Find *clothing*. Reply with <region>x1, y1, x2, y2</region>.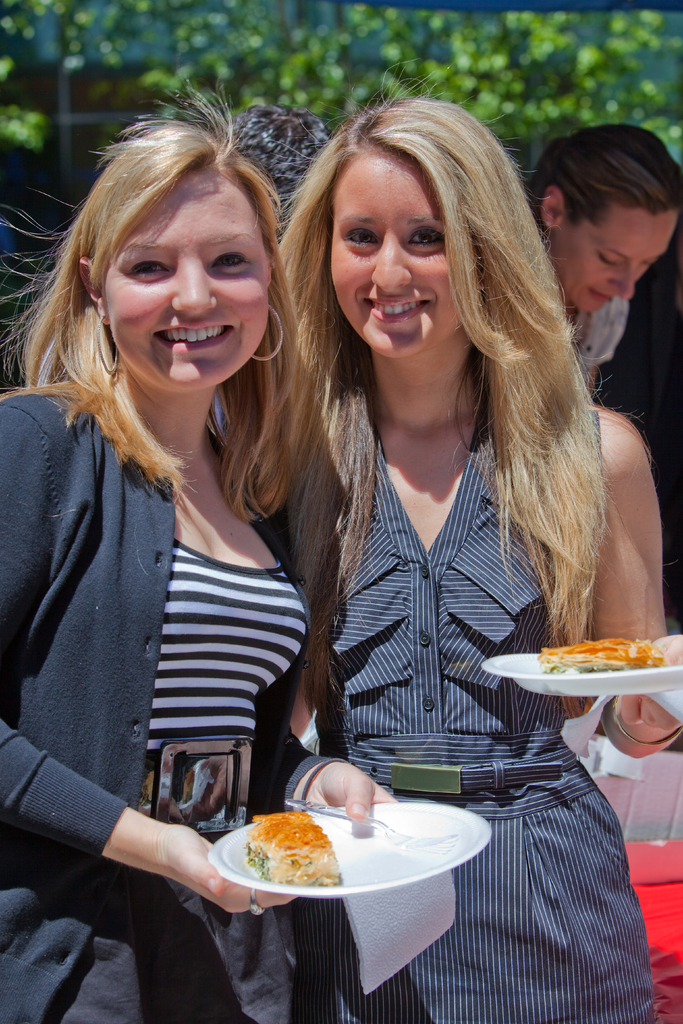
<region>299, 363, 674, 1023</region>.
